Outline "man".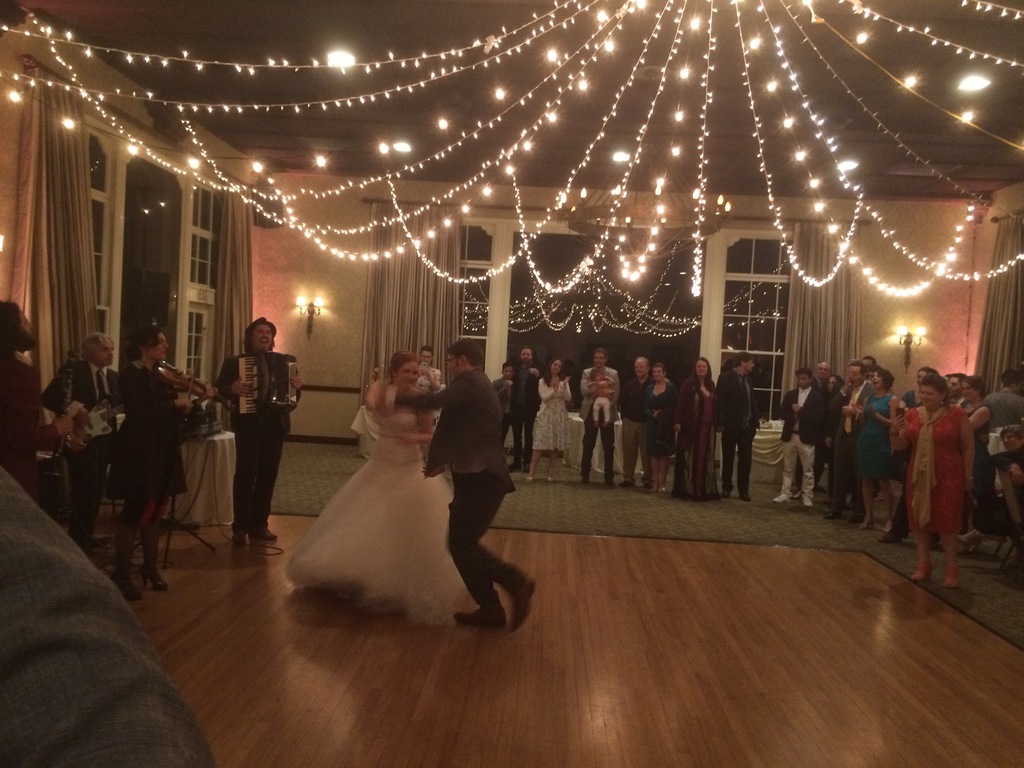
Outline: pyautogui.locateOnScreen(812, 357, 828, 390).
